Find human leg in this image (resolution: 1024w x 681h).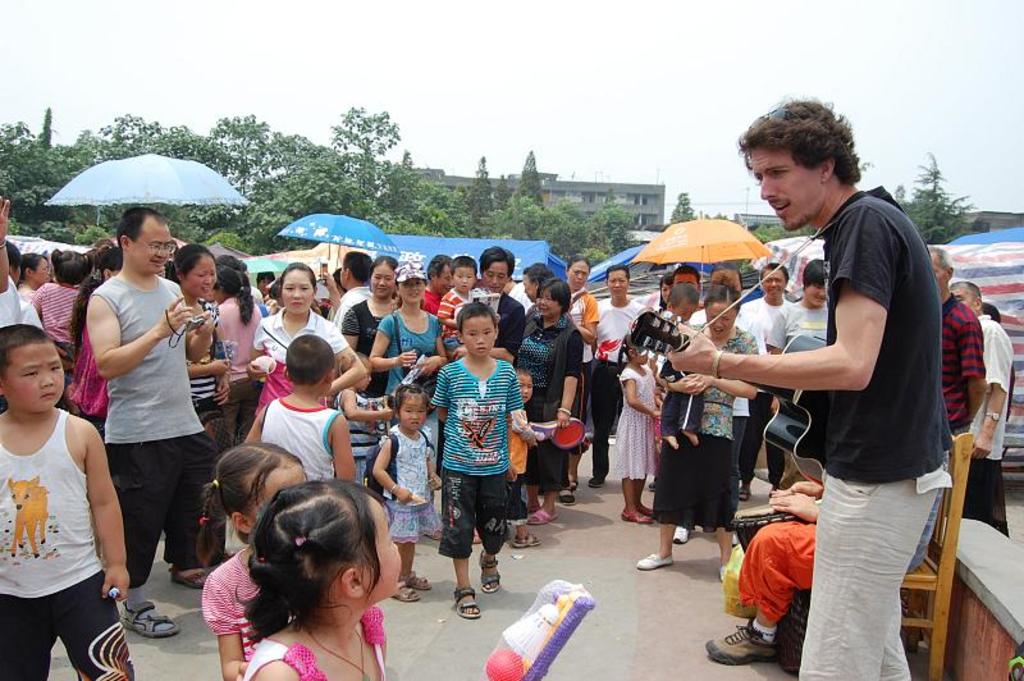
bbox=(878, 609, 905, 680).
